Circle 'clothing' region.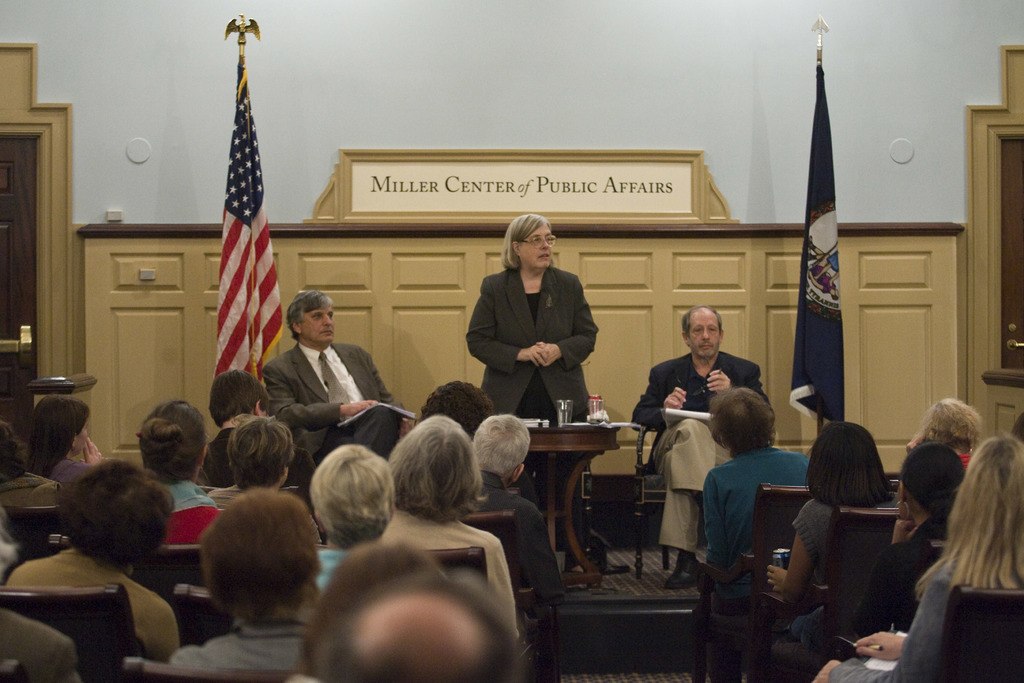
Region: [698, 452, 811, 562].
